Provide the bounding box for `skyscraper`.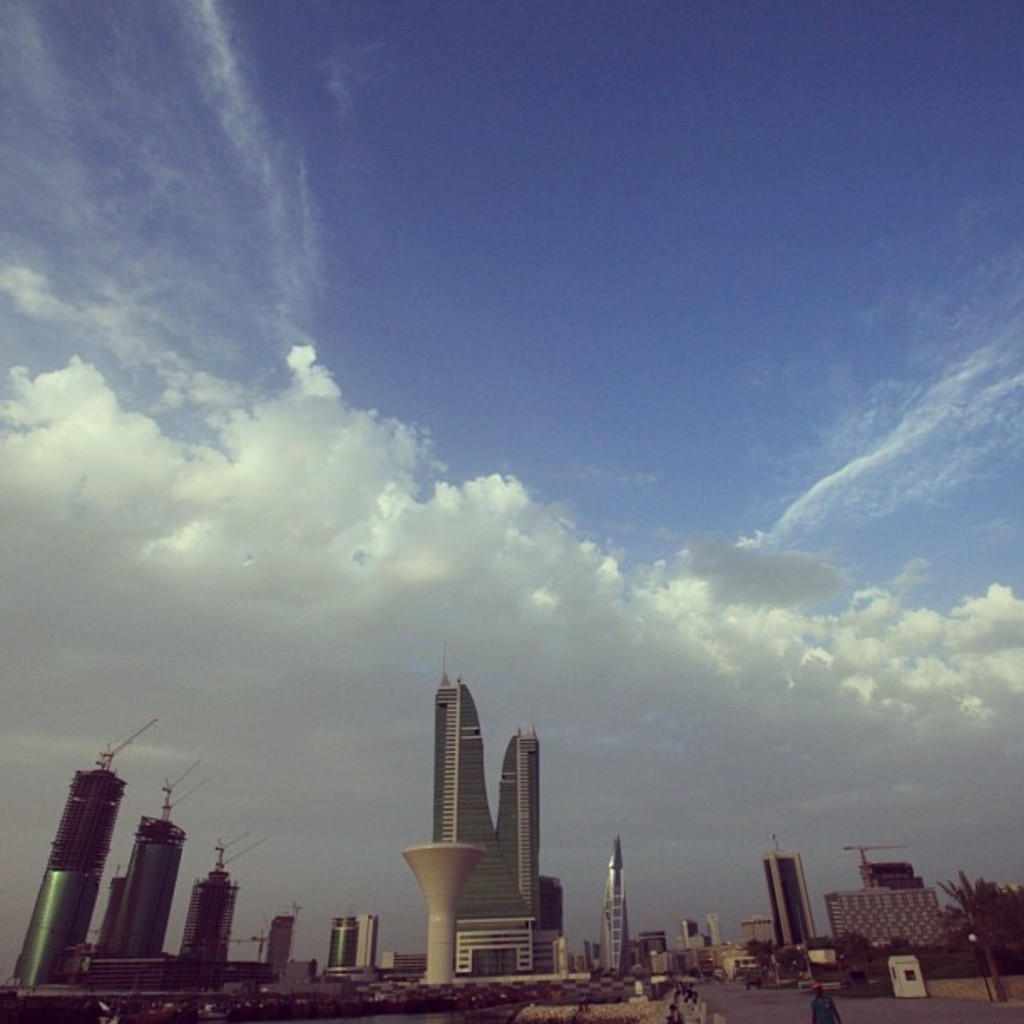
437,669,569,974.
